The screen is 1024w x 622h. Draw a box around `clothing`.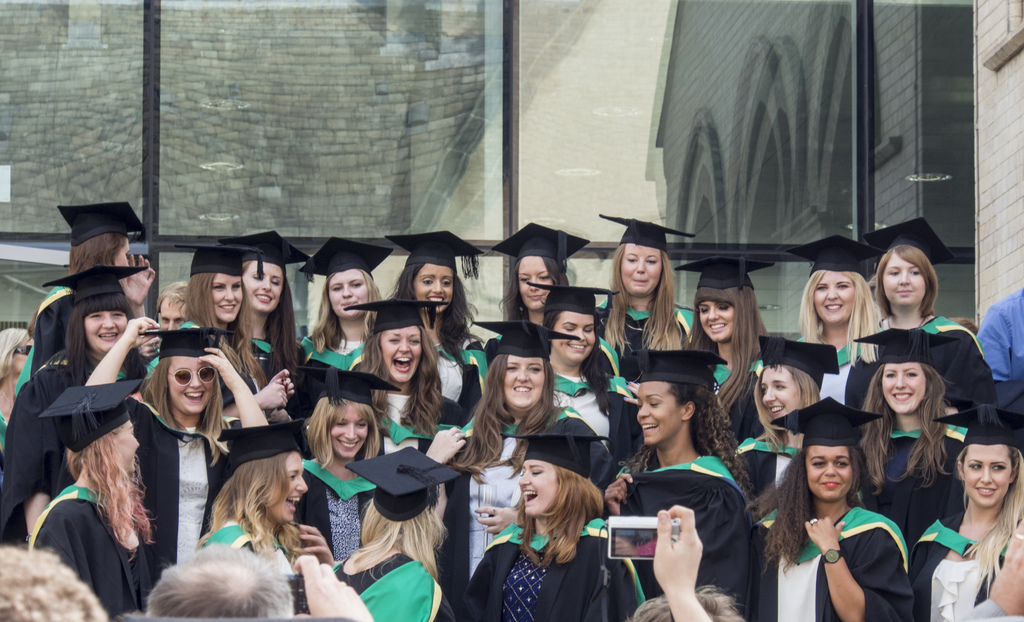
select_region(429, 333, 500, 399).
